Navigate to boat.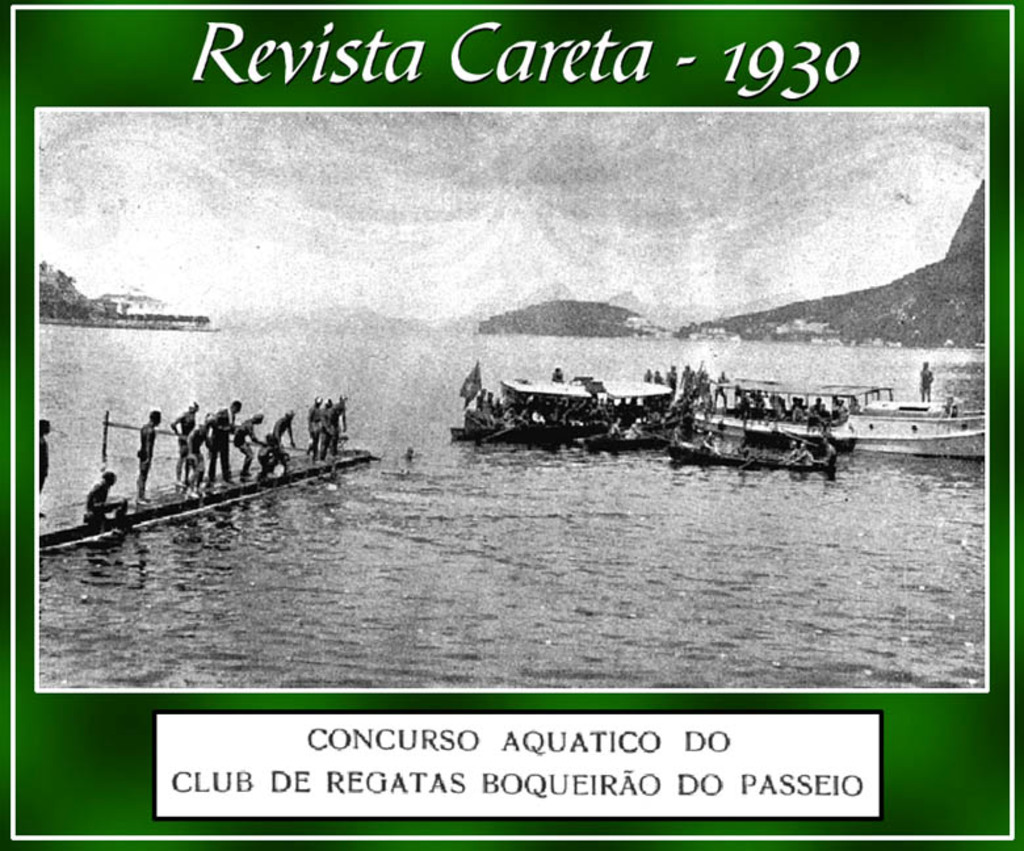
Navigation target: box=[671, 448, 834, 479].
